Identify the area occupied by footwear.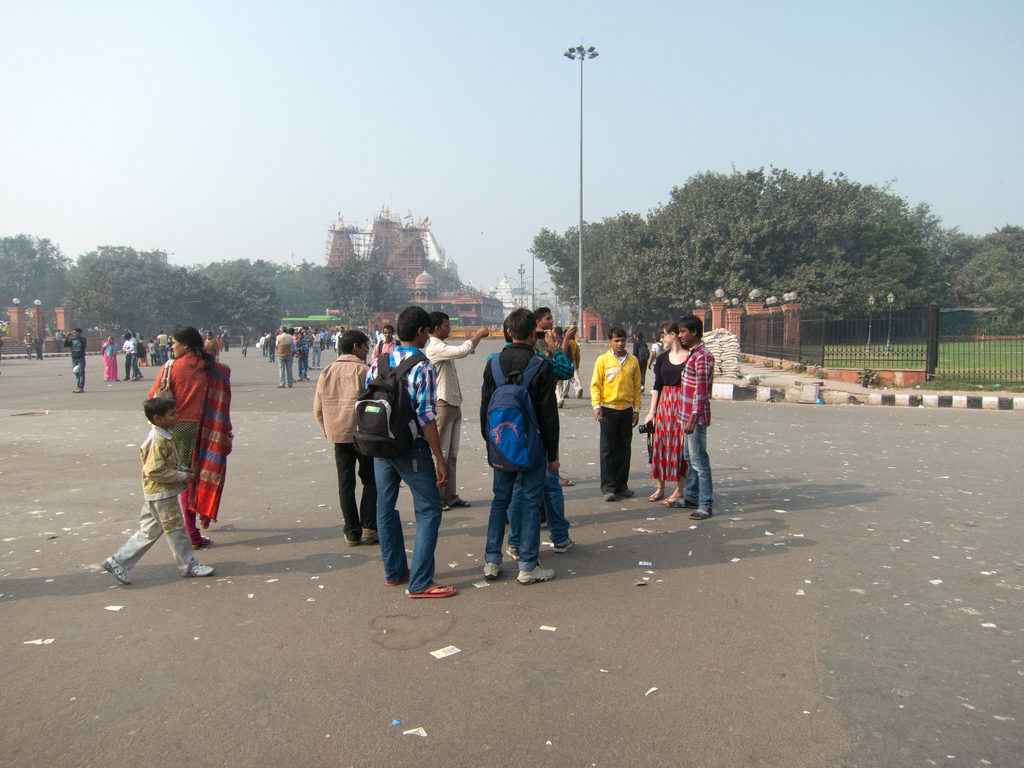
Area: rect(444, 498, 473, 511).
